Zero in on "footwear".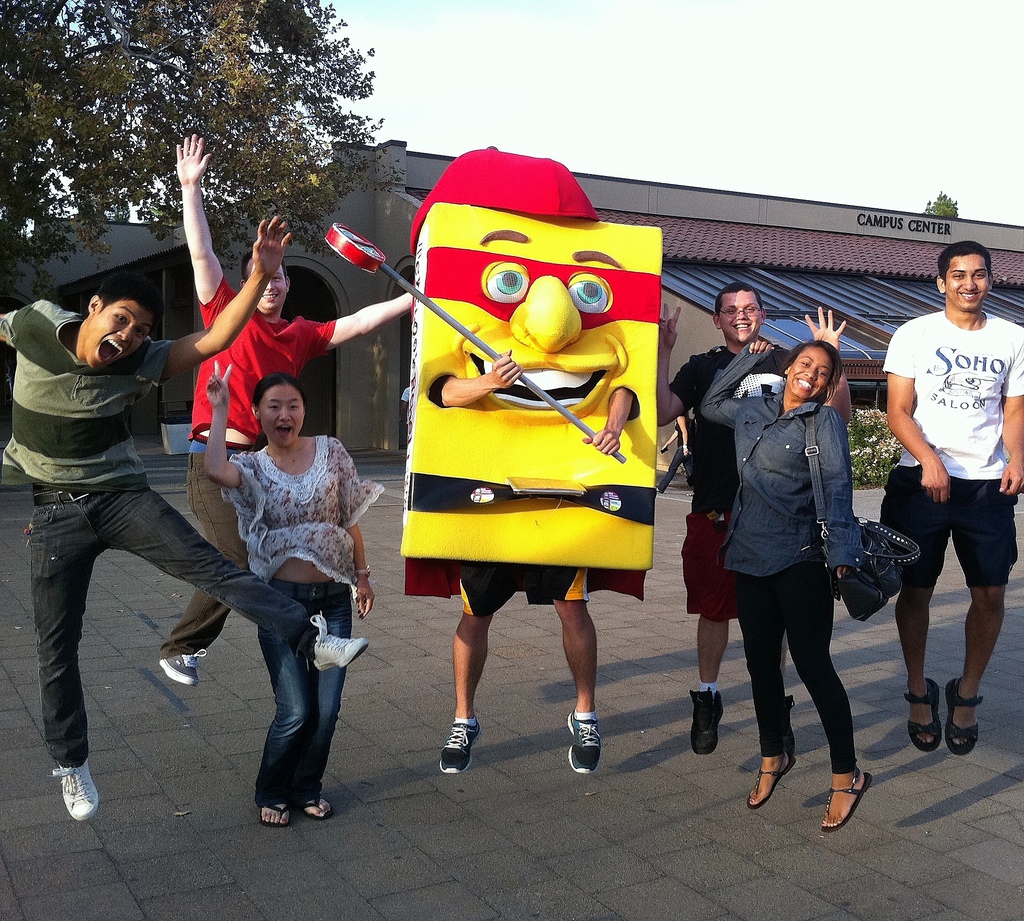
Zeroed in: x1=257 y1=795 x2=296 y2=826.
